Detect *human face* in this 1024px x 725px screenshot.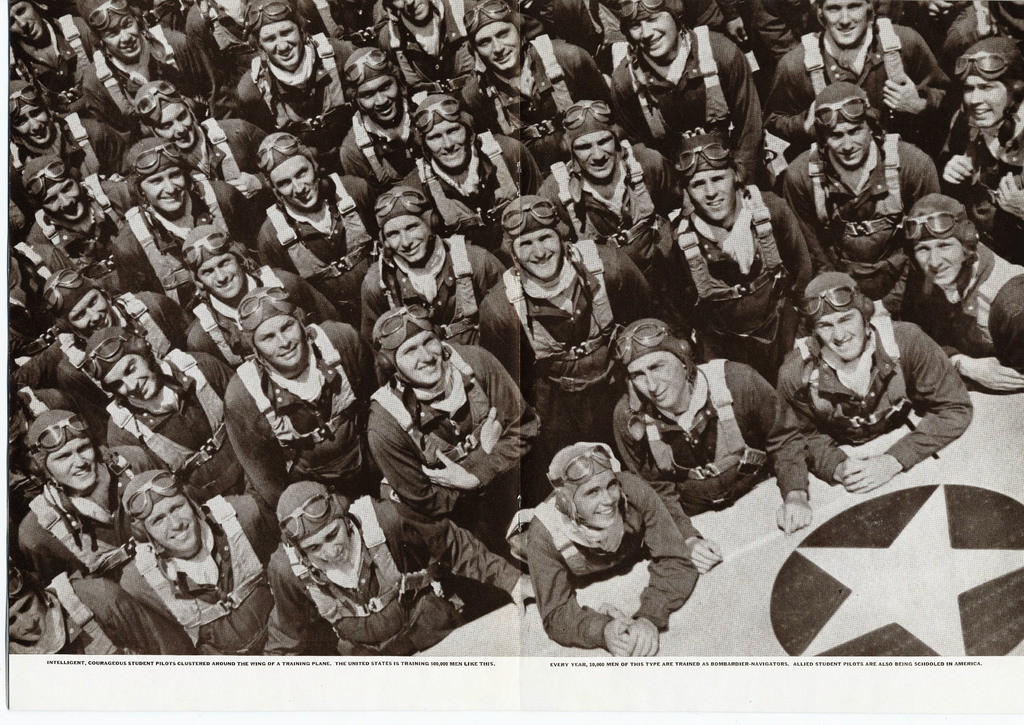
Detection: (x1=515, y1=232, x2=564, y2=281).
